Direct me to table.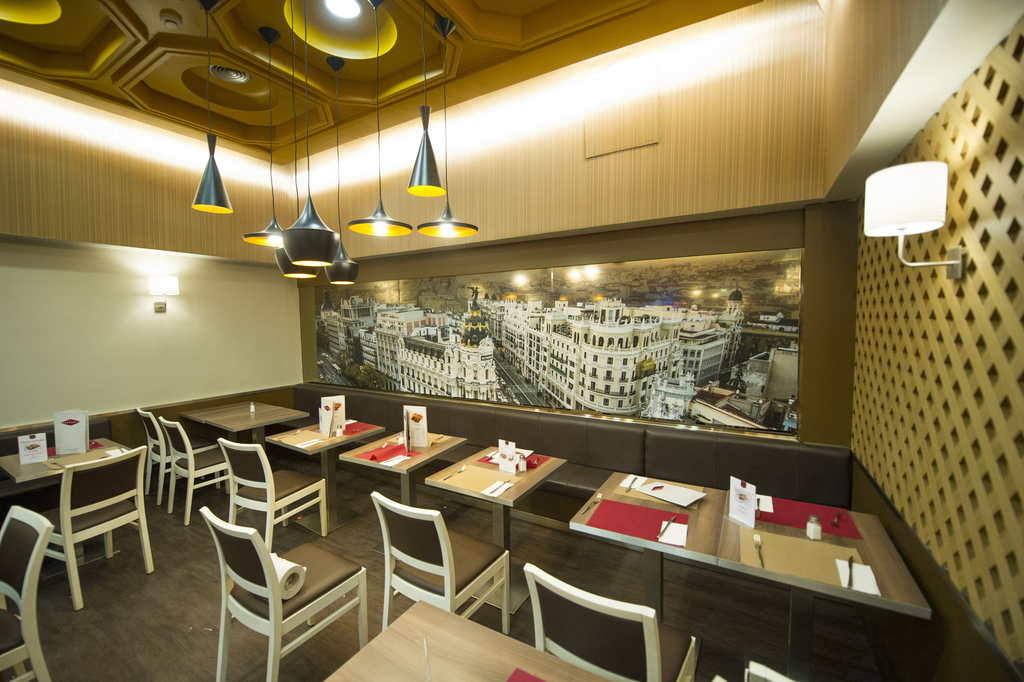
Direction: <box>182,400,307,463</box>.
